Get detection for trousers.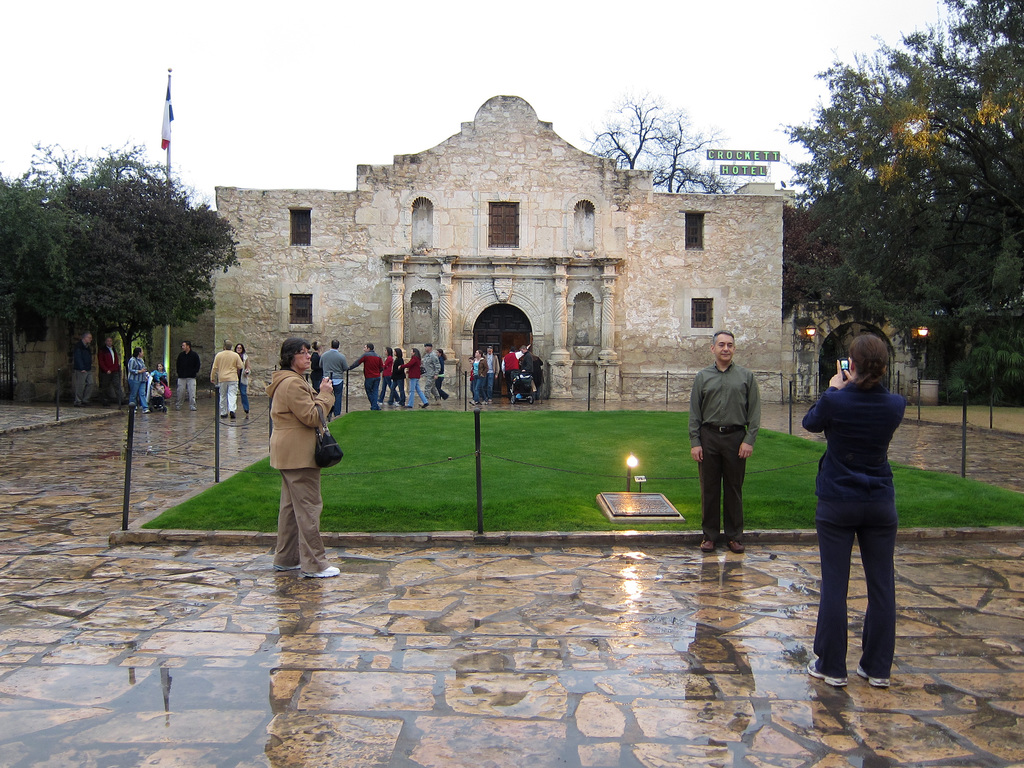
Detection: box=[471, 380, 478, 400].
